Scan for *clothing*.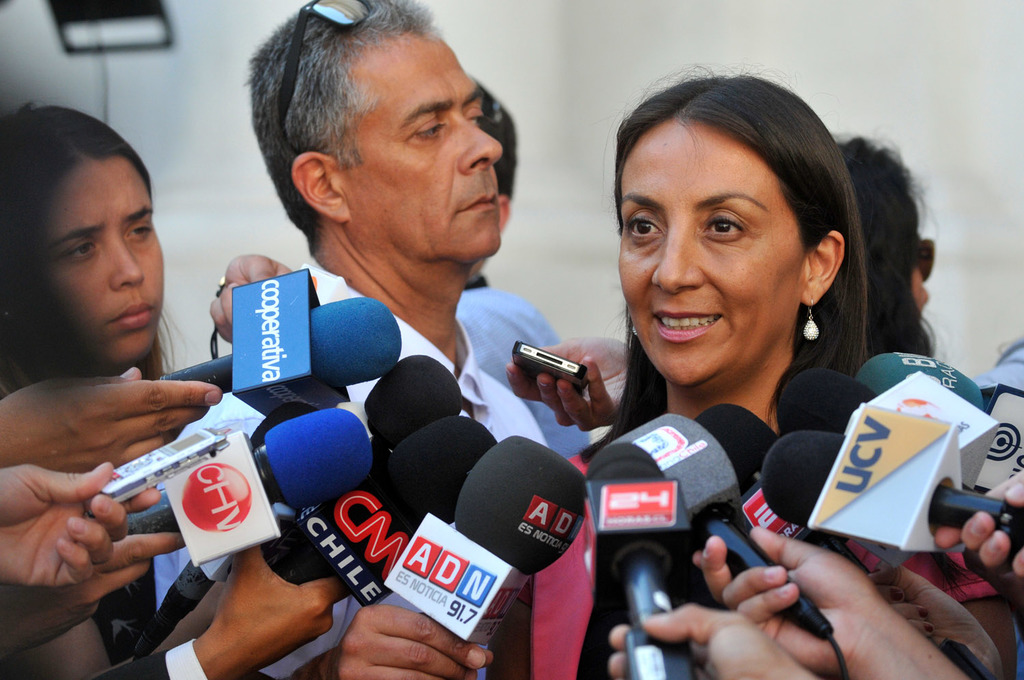
Scan result: (435,273,602,543).
